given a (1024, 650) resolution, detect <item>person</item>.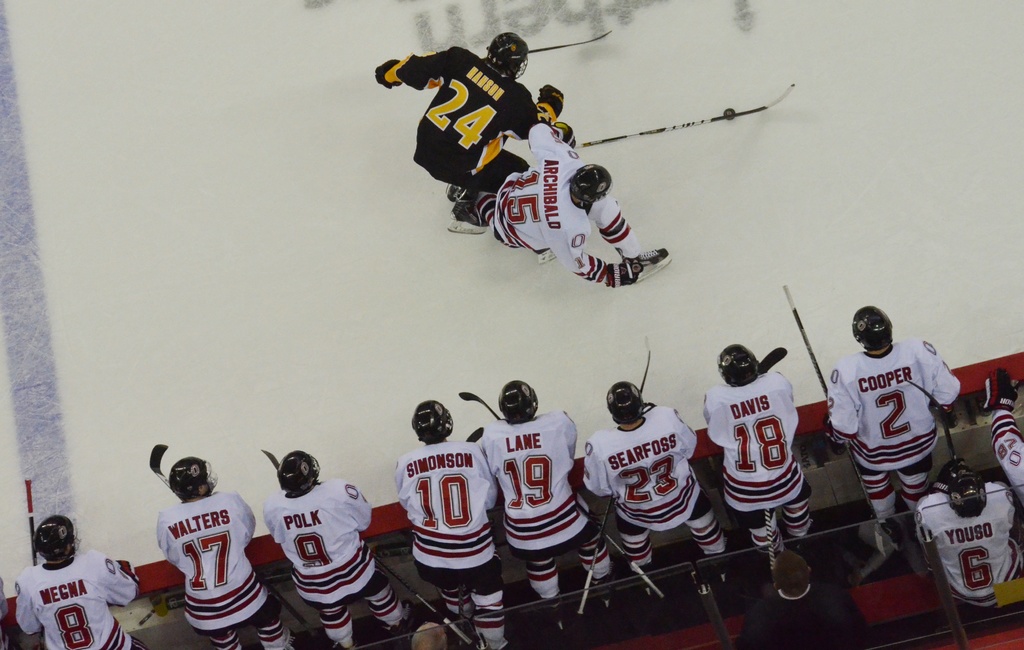
<bbox>824, 289, 957, 568</bbox>.
